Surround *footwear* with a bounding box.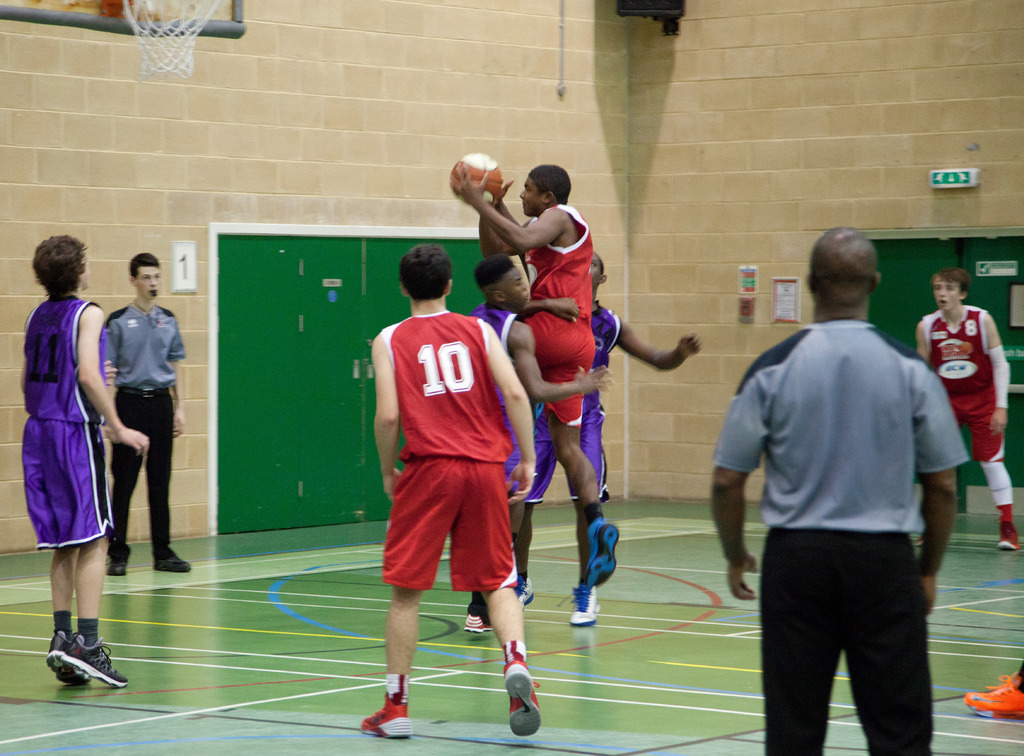
[left=465, top=612, right=493, bottom=633].
